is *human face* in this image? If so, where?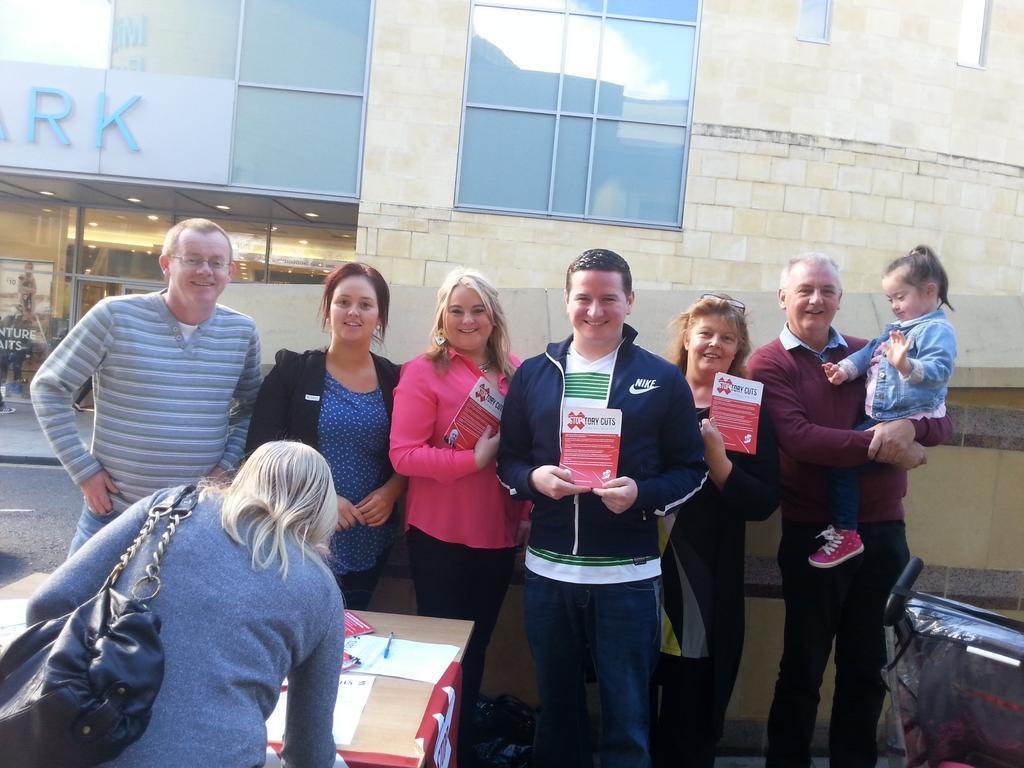
Yes, at x1=568, y1=270, x2=627, y2=340.
